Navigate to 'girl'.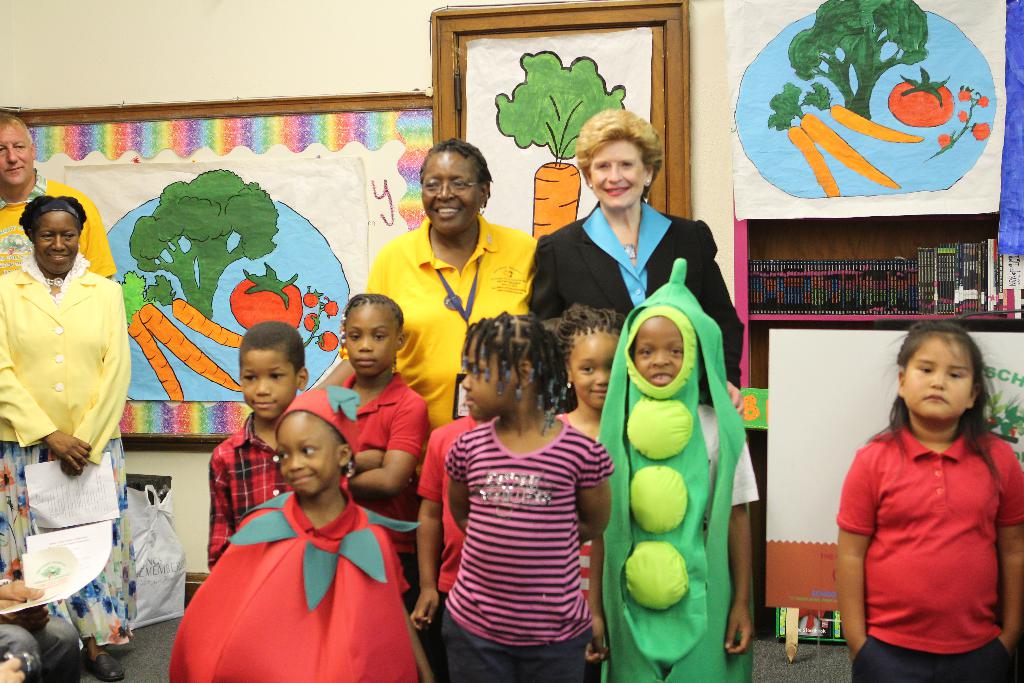
Navigation target: box=[445, 315, 611, 682].
